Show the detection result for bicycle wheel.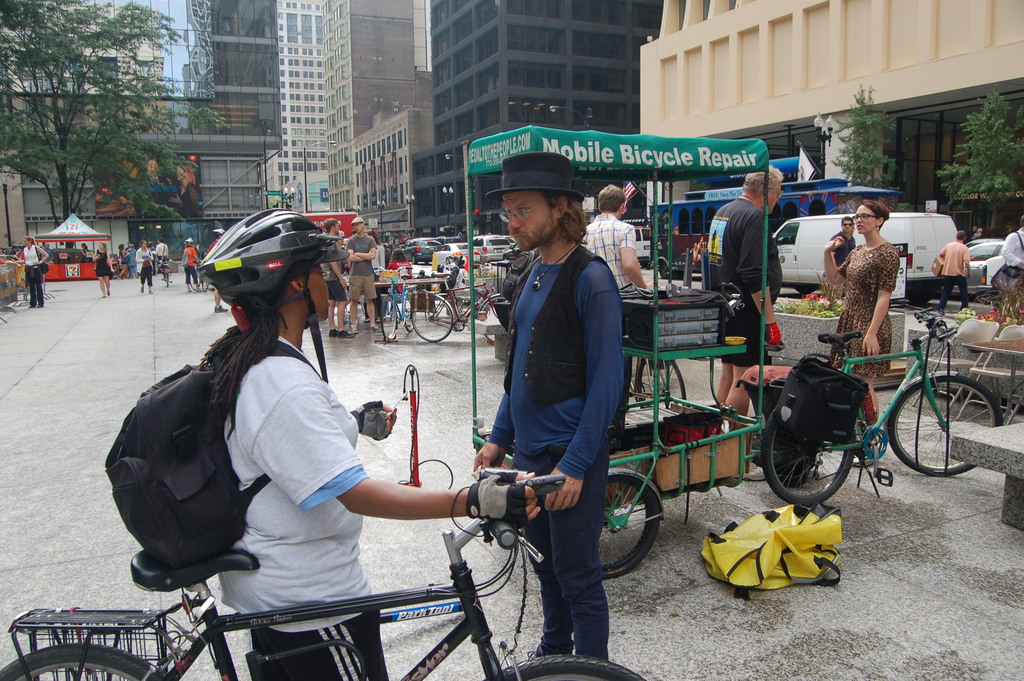
[189, 270, 201, 289].
